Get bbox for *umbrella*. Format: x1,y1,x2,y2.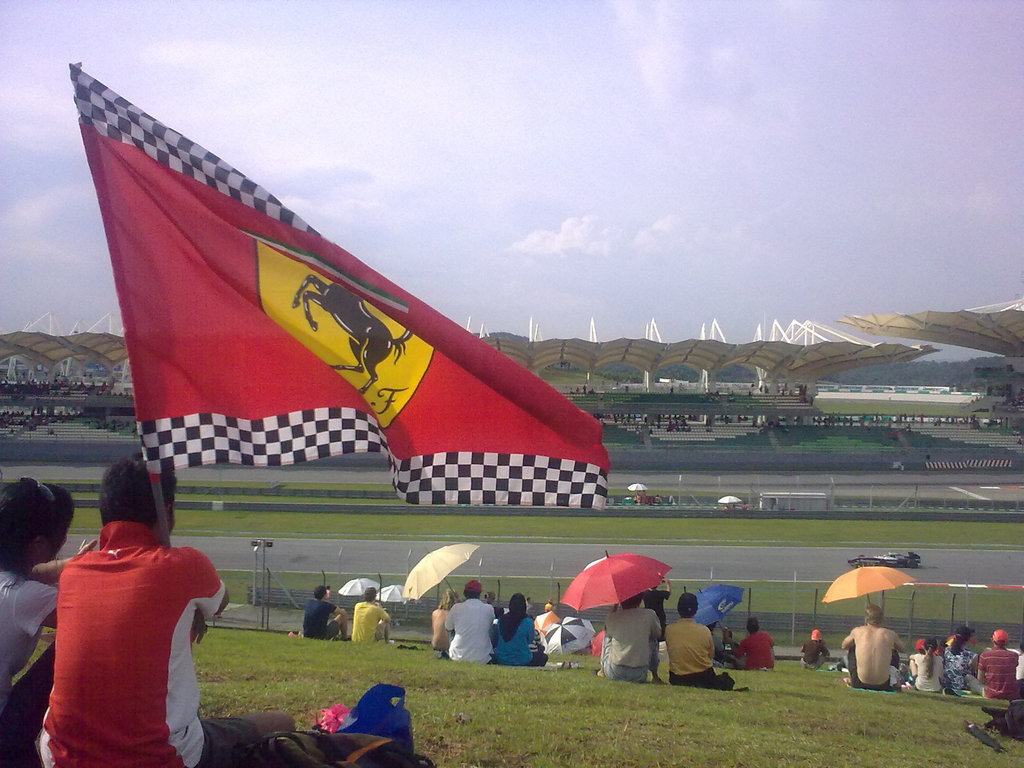
557,550,673,611.
